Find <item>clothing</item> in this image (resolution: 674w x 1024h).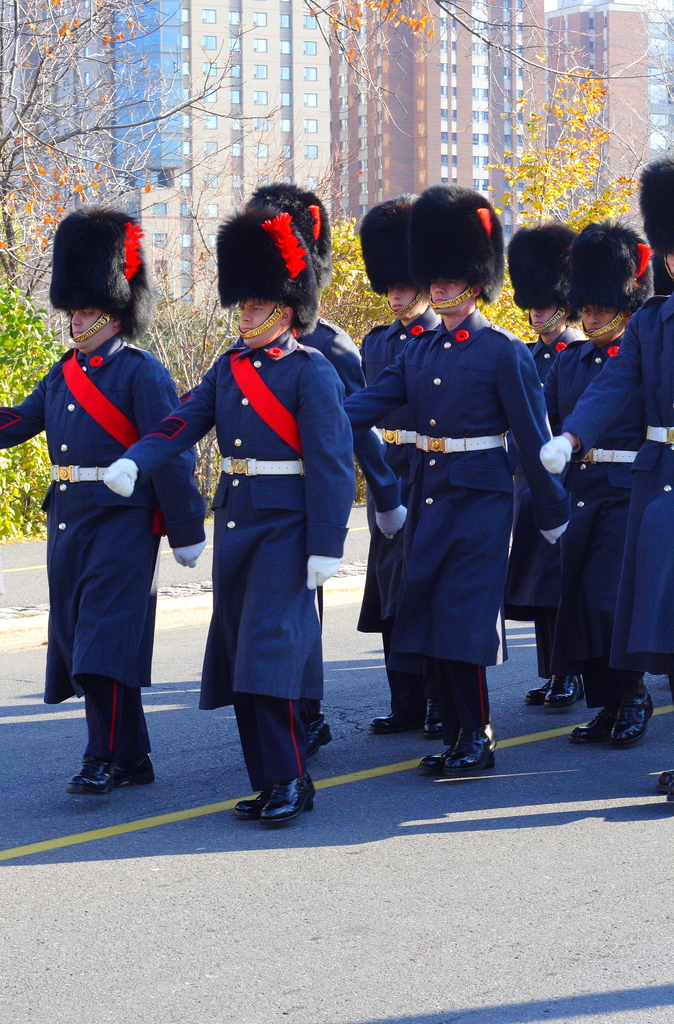
locate(0, 331, 205, 770).
